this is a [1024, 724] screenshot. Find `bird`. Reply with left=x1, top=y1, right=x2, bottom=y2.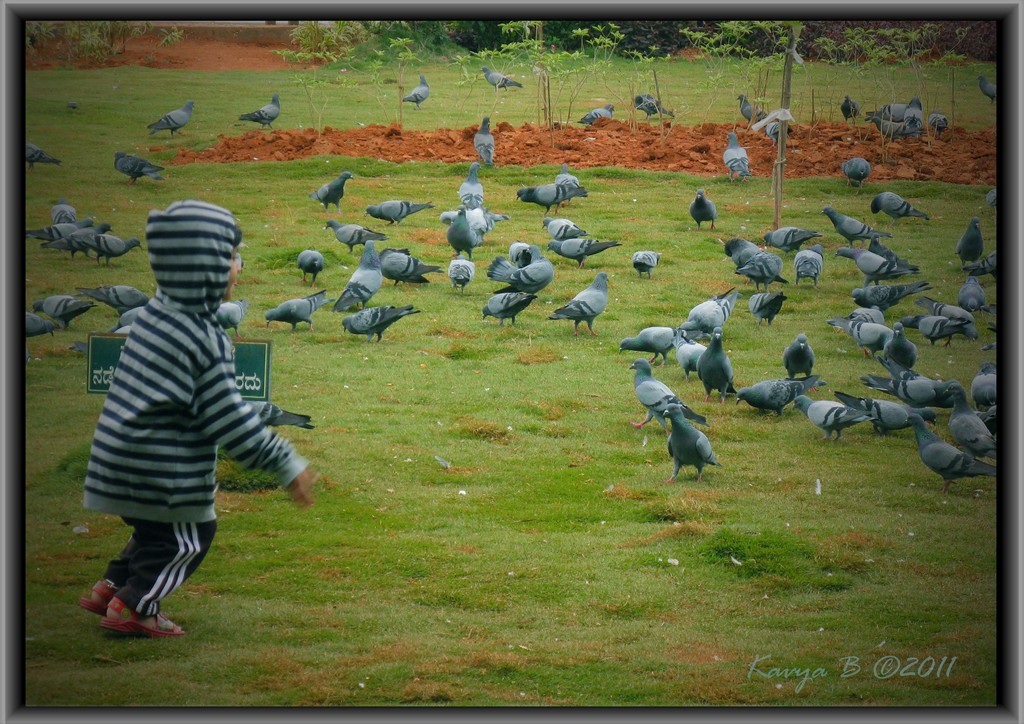
left=447, top=251, right=476, bottom=297.
